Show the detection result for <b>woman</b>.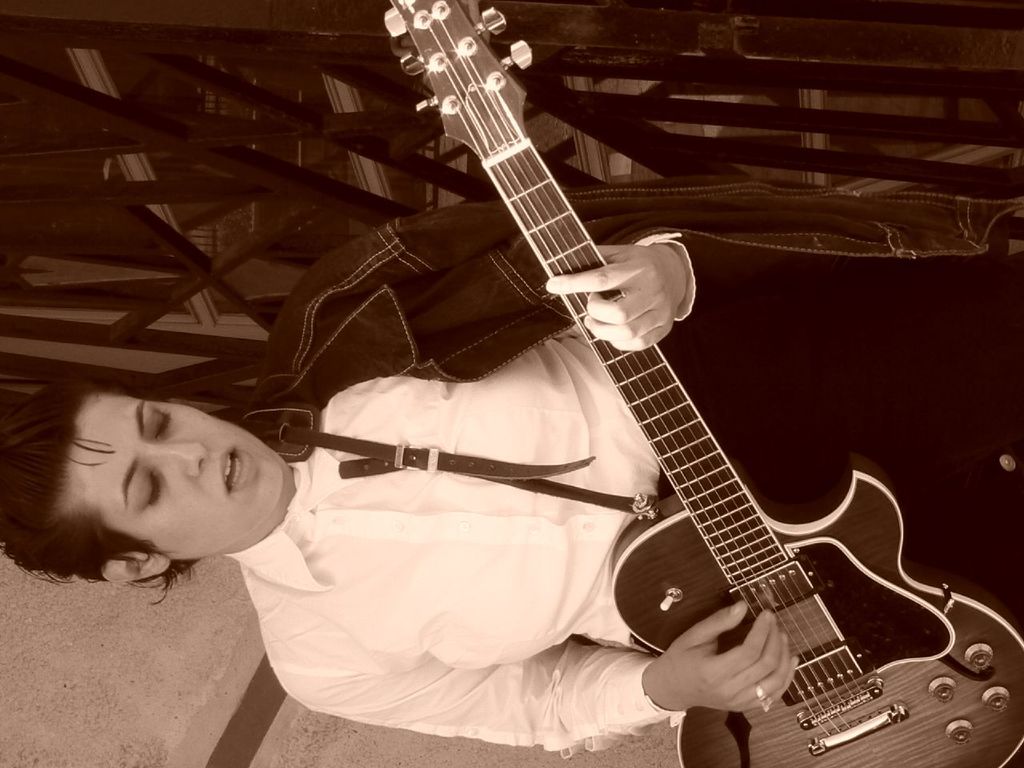
<box>0,227,1023,759</box>.
